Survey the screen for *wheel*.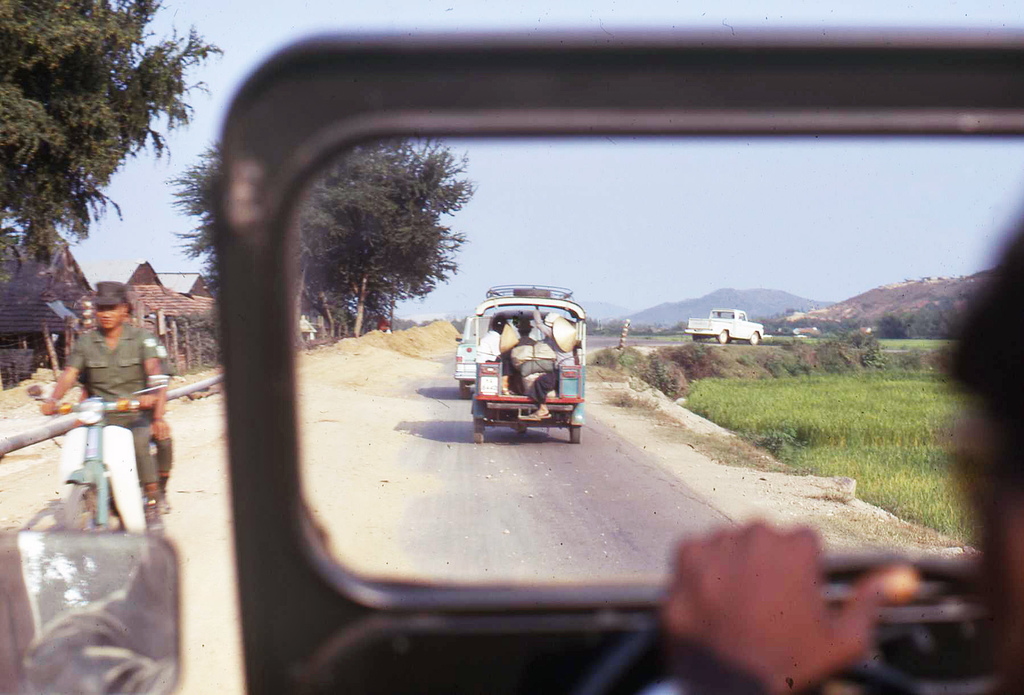
Survey found: [x1=63, y1=484, x2=100, y2=530].
